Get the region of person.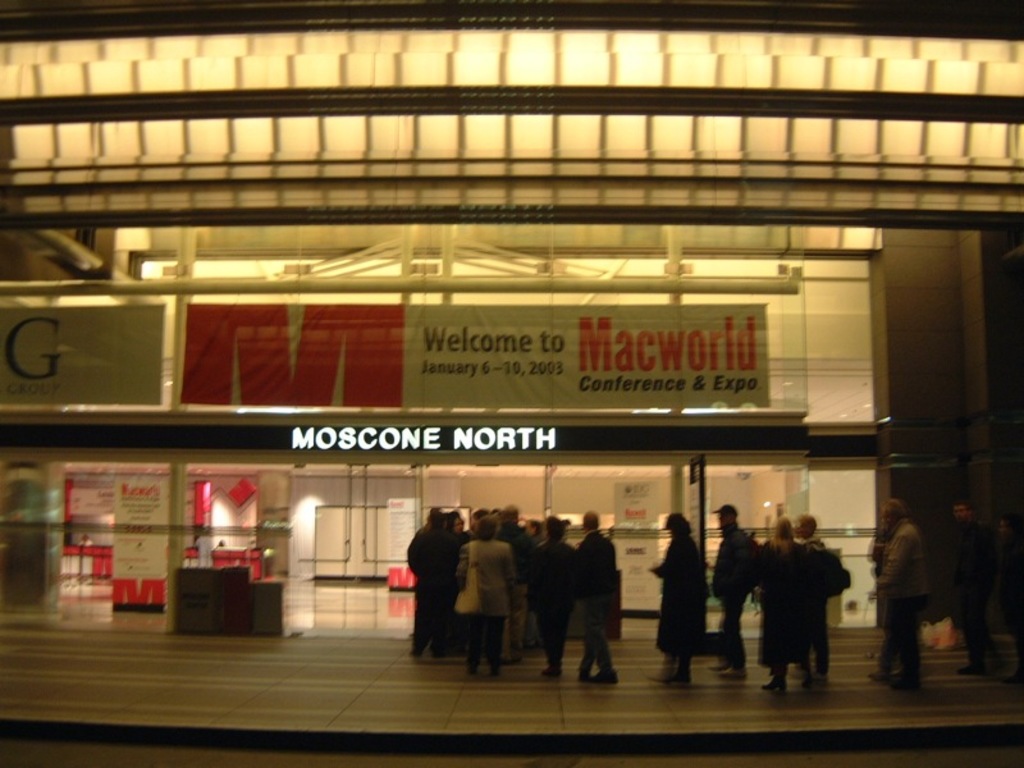
crop(756, 517, 815, 692).
